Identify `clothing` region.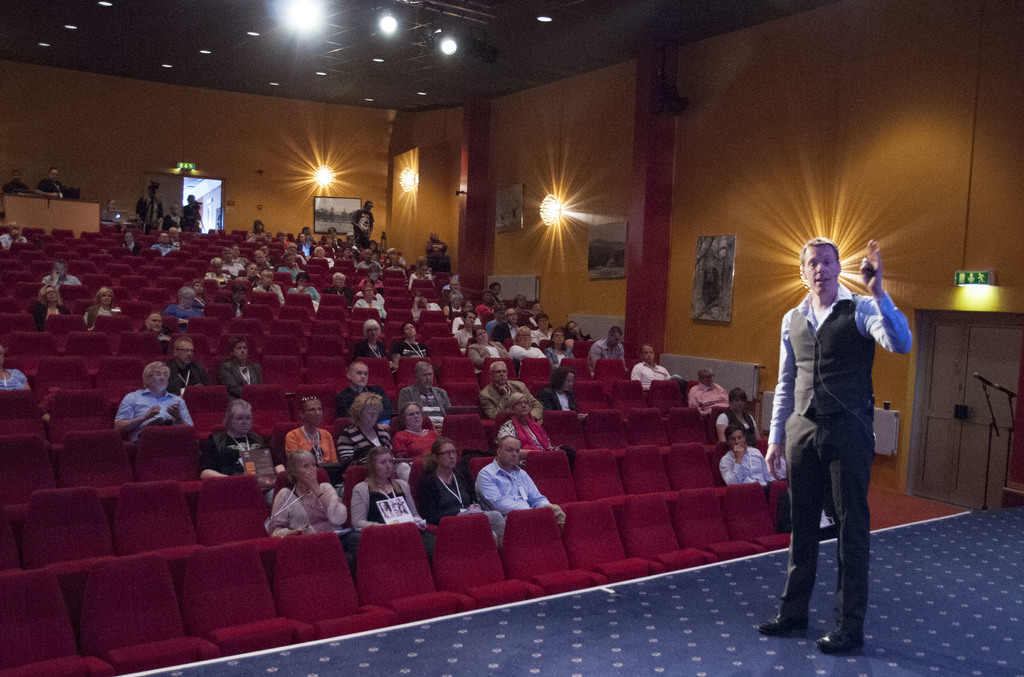
Region: {"left": 0, "top": 361, "right": 26, "bottom": 393}.
